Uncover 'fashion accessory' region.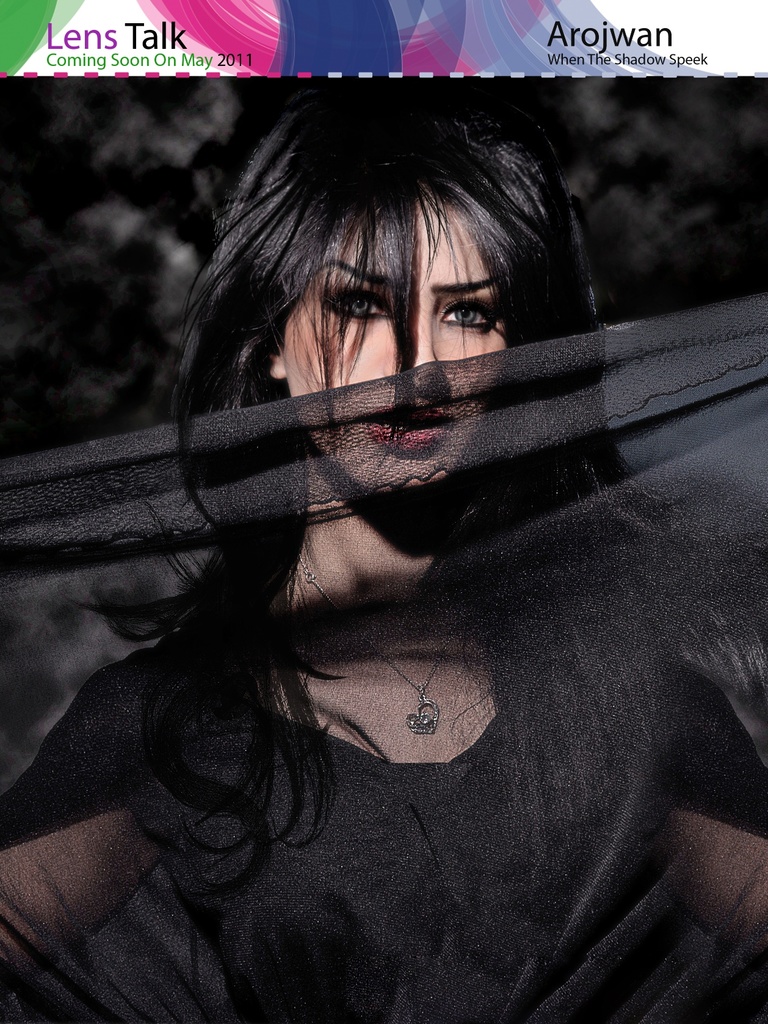
Uncovered: 306/550/467/739.
